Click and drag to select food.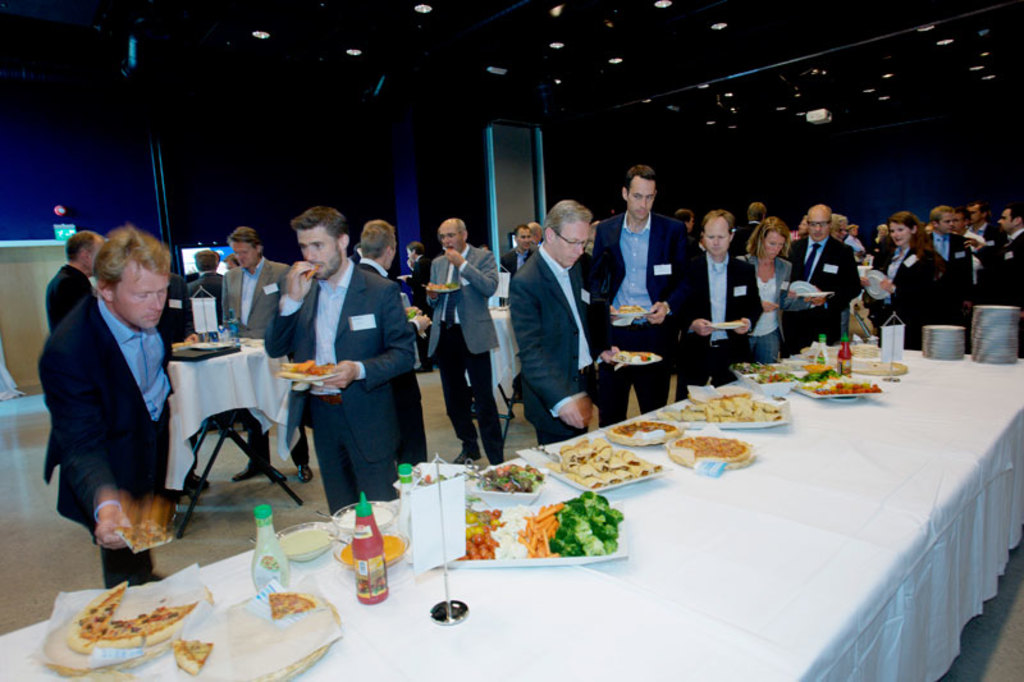
Selection: {"x1": 620, "y1": 303, "x2": 648, "y2": 316}.
